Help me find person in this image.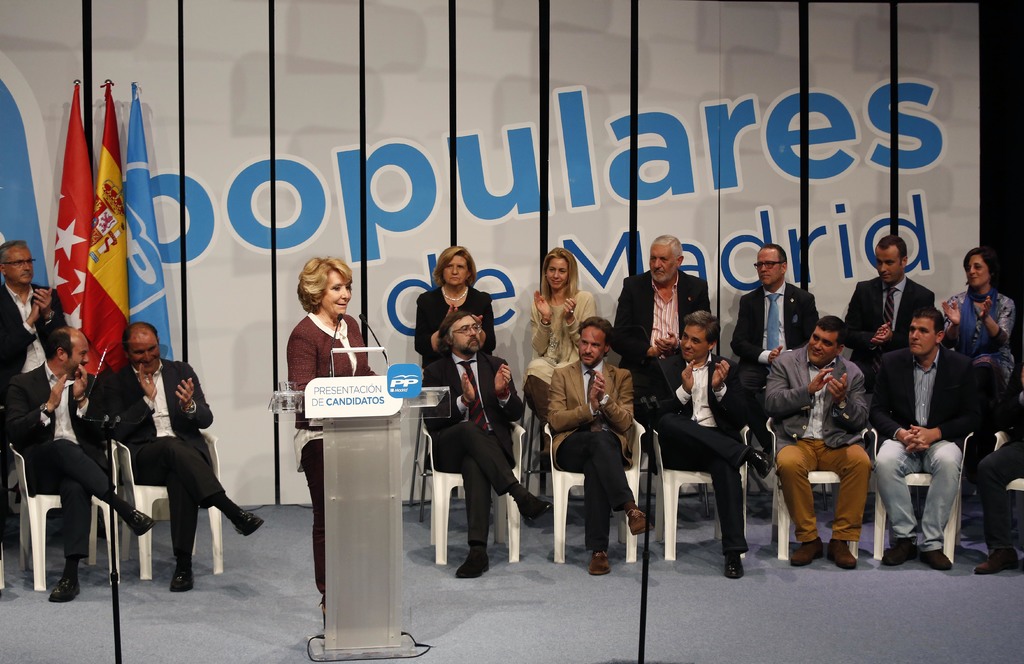
Found it: 541 317 657 574.
